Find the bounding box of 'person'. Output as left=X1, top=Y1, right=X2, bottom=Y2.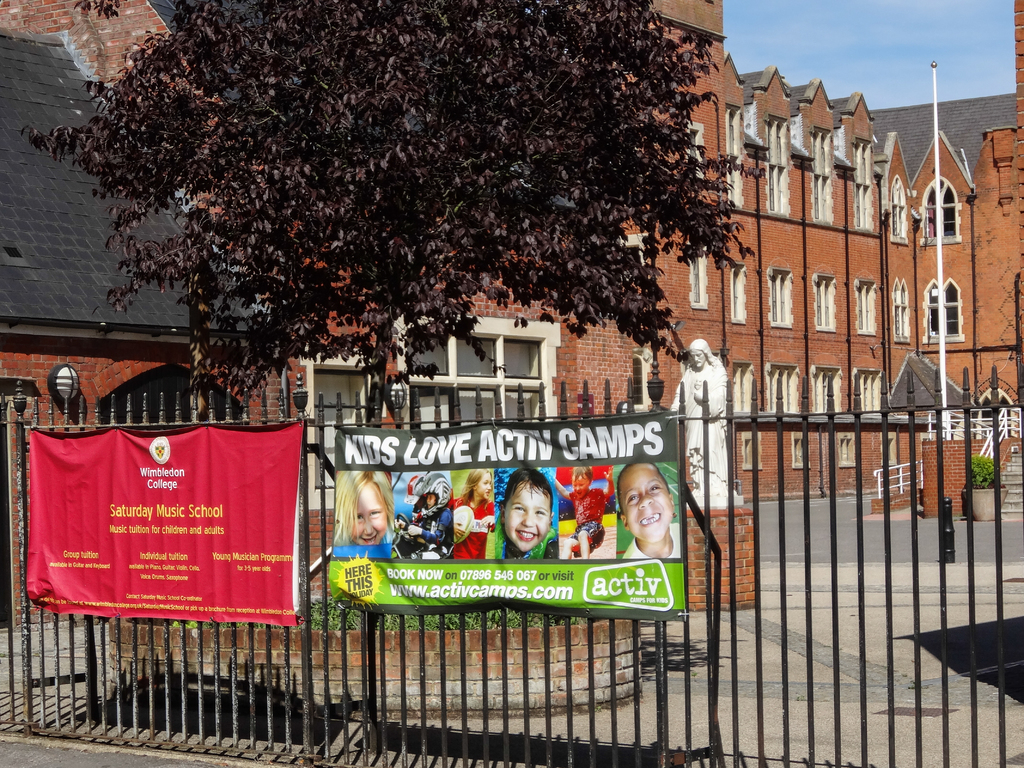
left=447, top=470, right=497, bottom=563.
